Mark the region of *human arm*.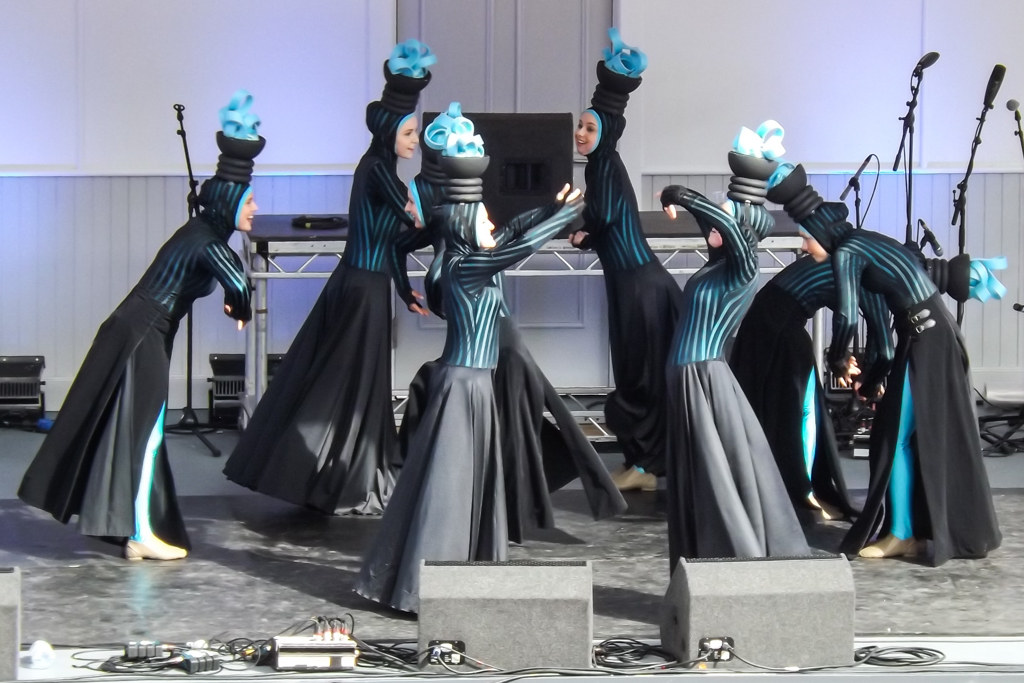
Region: (left=492, top=179, right=574, bottom=251).
